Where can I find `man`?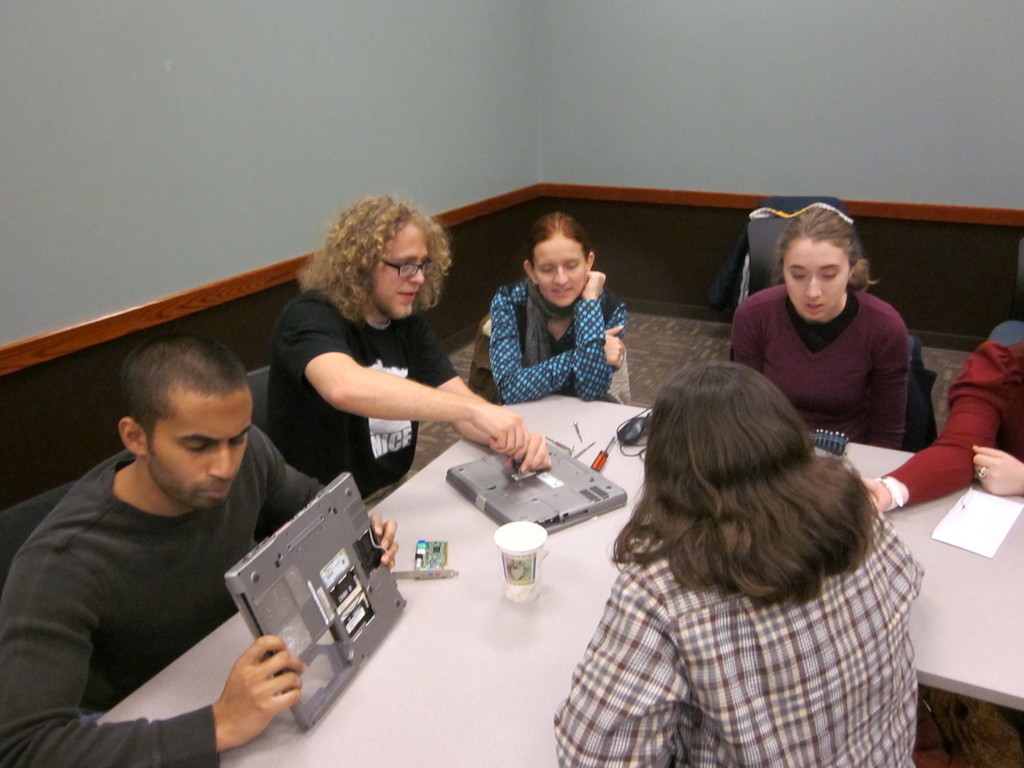
You can find it at (0, 329, 399, 767).
